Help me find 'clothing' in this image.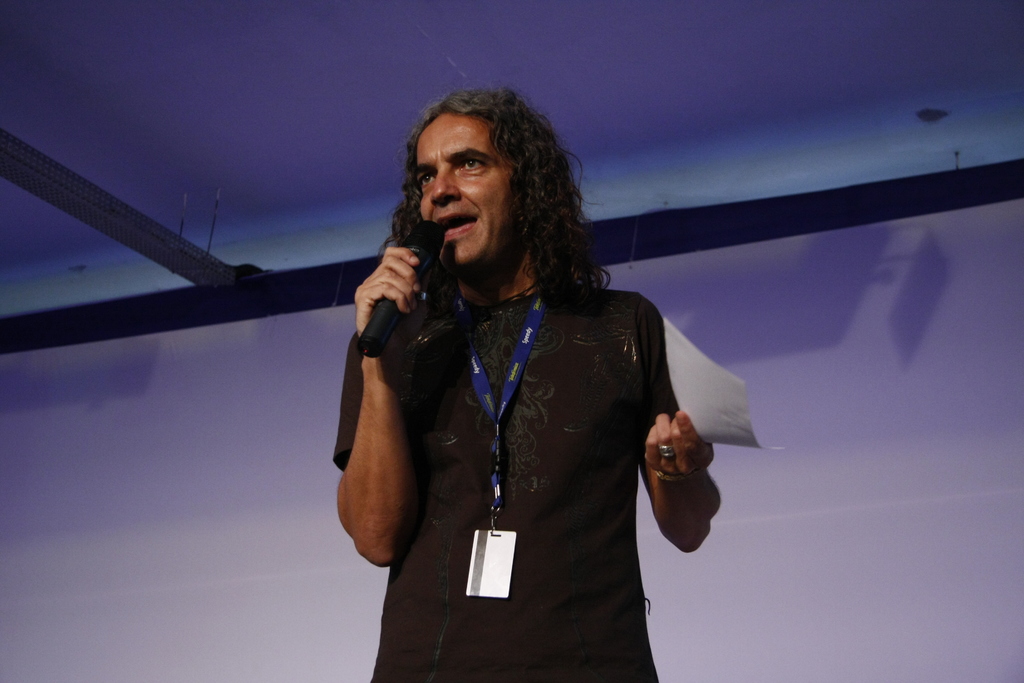
Found it: Rect(326, 270, 685, 682).
